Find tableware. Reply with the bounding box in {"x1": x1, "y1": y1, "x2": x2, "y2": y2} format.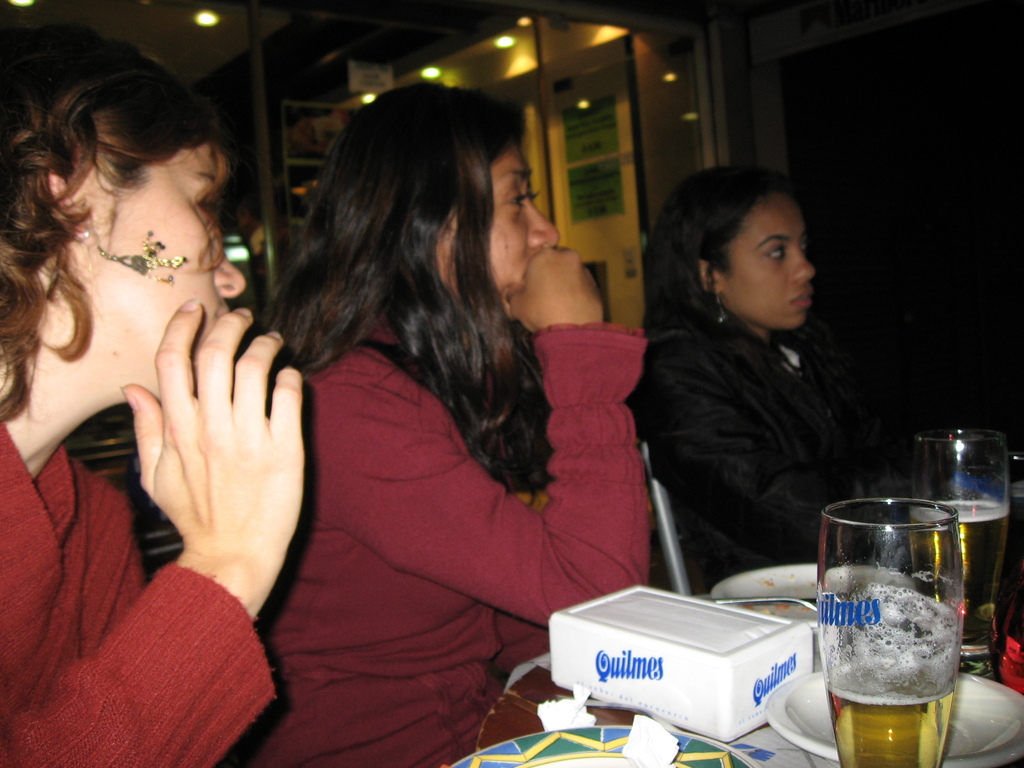
{"x1": 897, "y1": 415, "x2": 1009, "y2": 671}.
